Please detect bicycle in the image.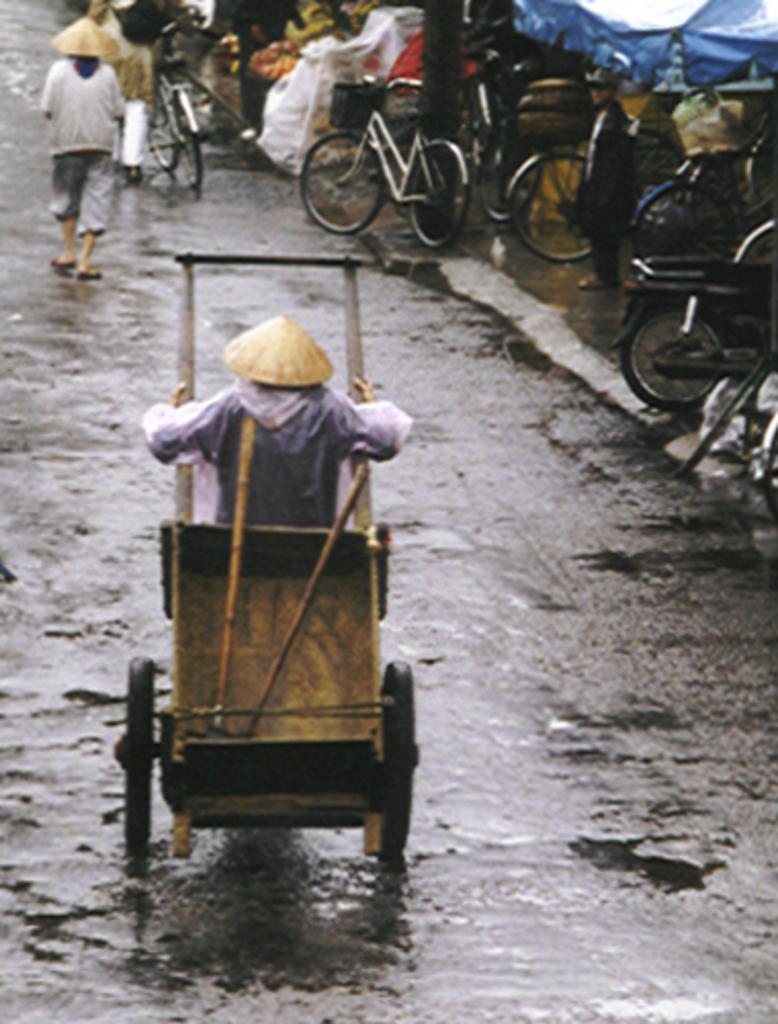
region(149, 10, 207, 193).
